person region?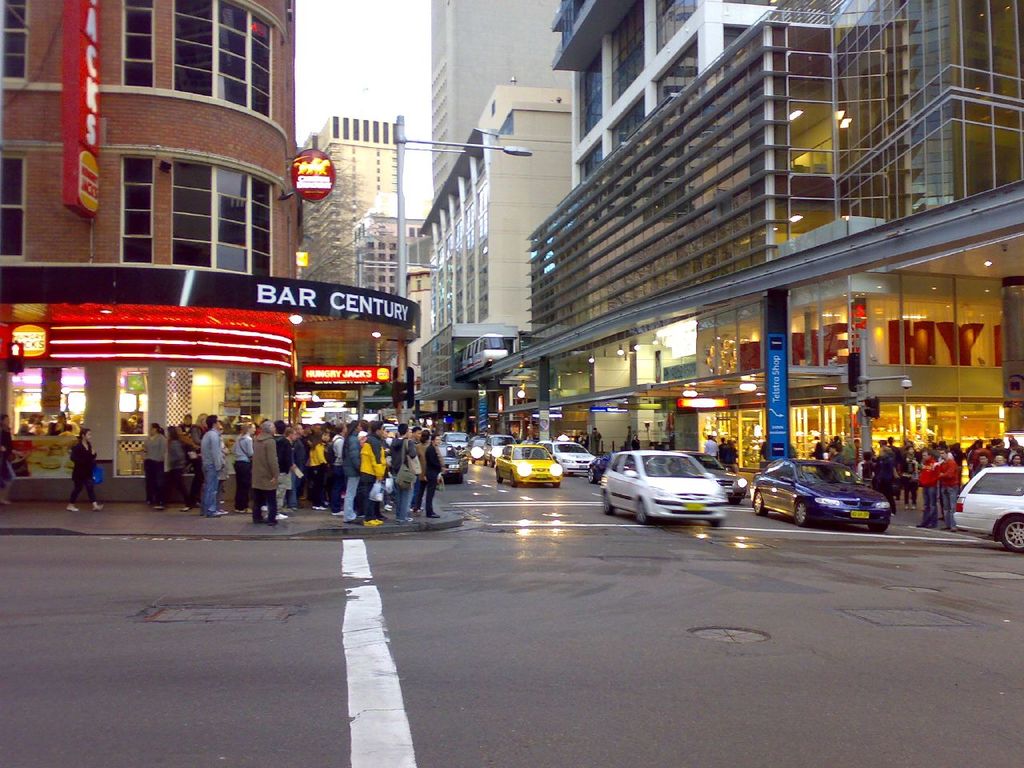
338,418,365,518
